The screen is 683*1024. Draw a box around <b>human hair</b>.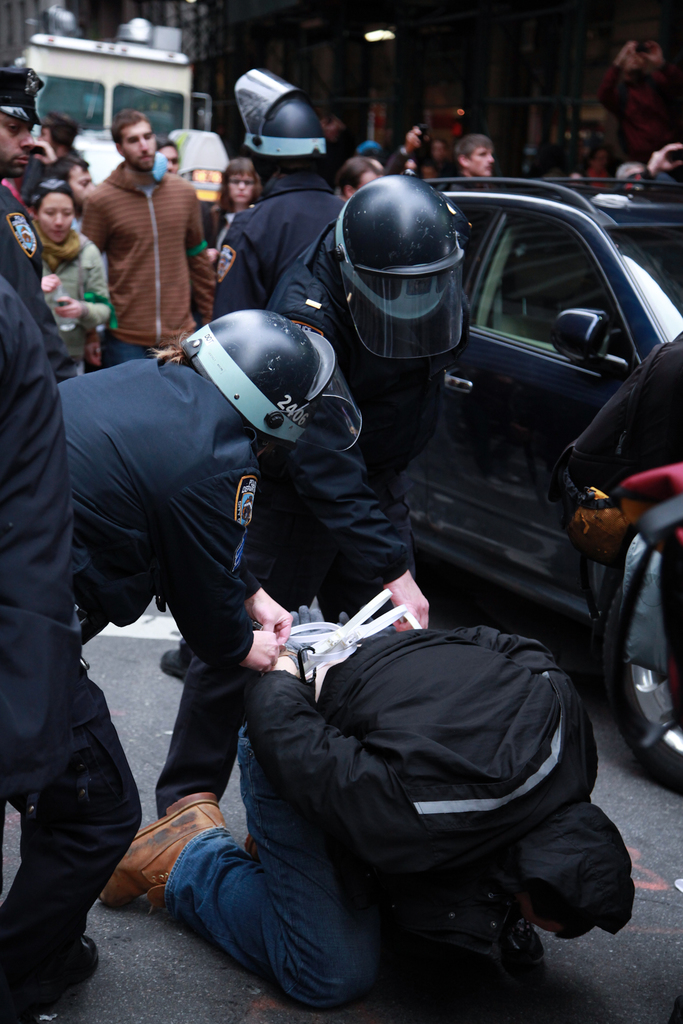
[336, 158, 380, 200].
